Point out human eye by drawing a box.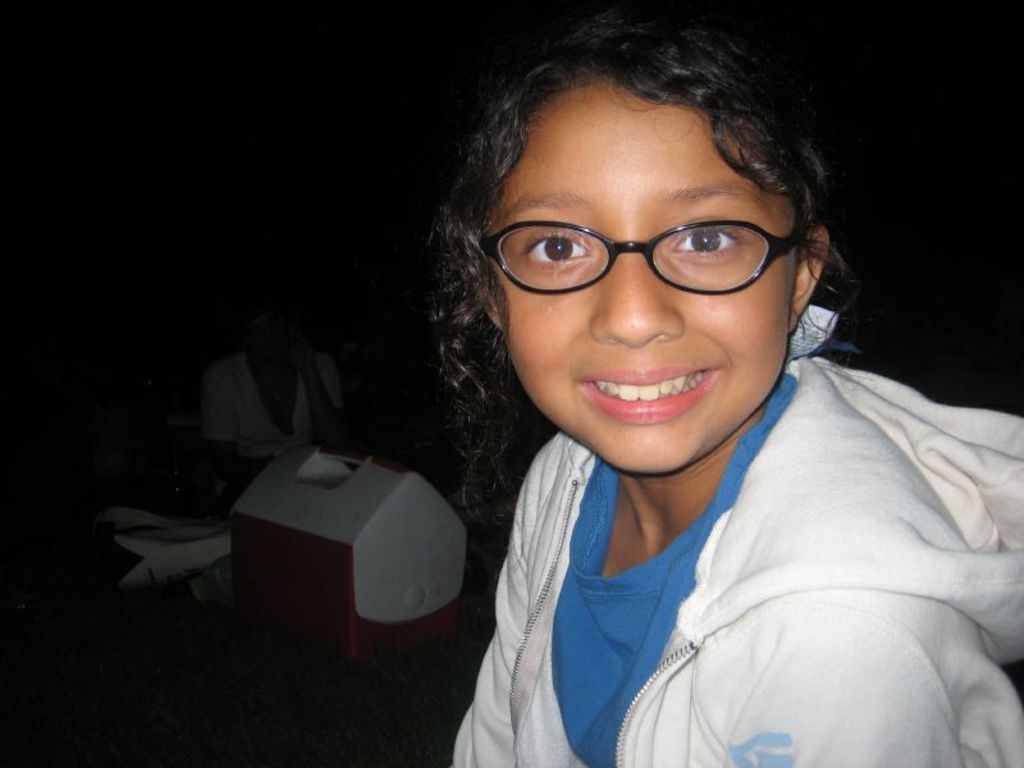
<bbox>518, 227, 589, 273</bbox>.
